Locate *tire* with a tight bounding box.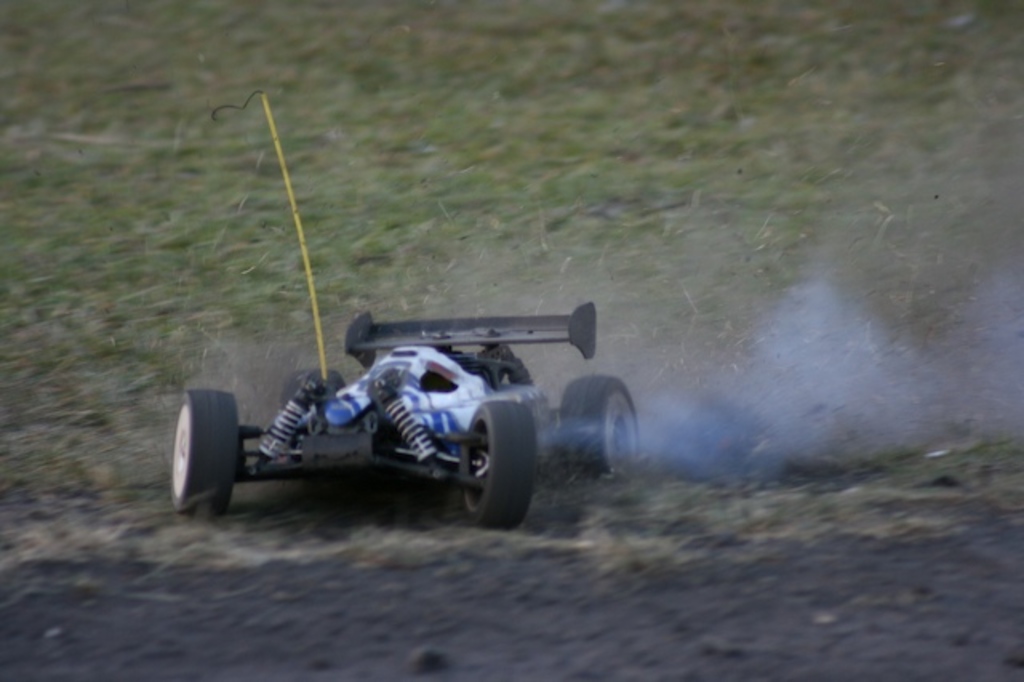
bbox=(458, 399, 534, 532).
